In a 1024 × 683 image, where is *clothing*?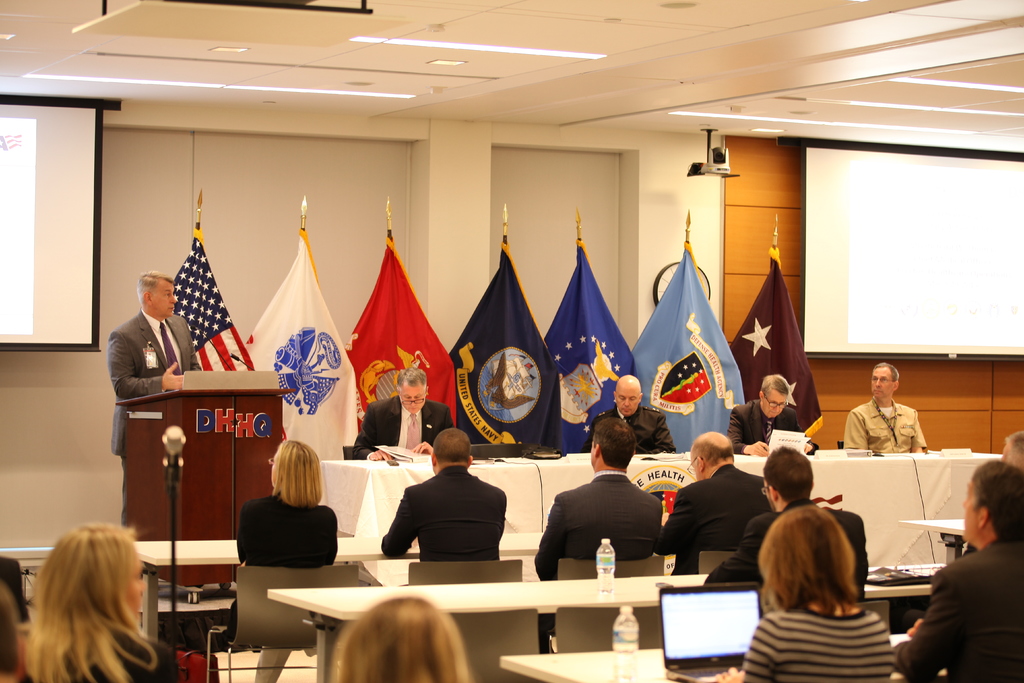
705,504,875,587.
